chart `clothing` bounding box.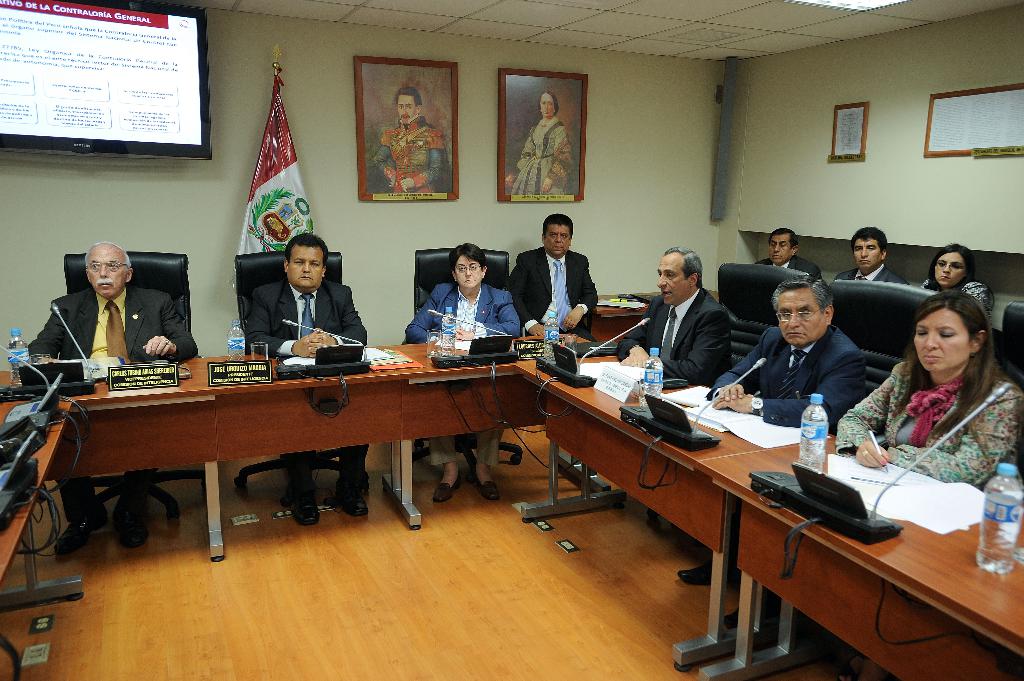
Charted: [252,277,366,487].
